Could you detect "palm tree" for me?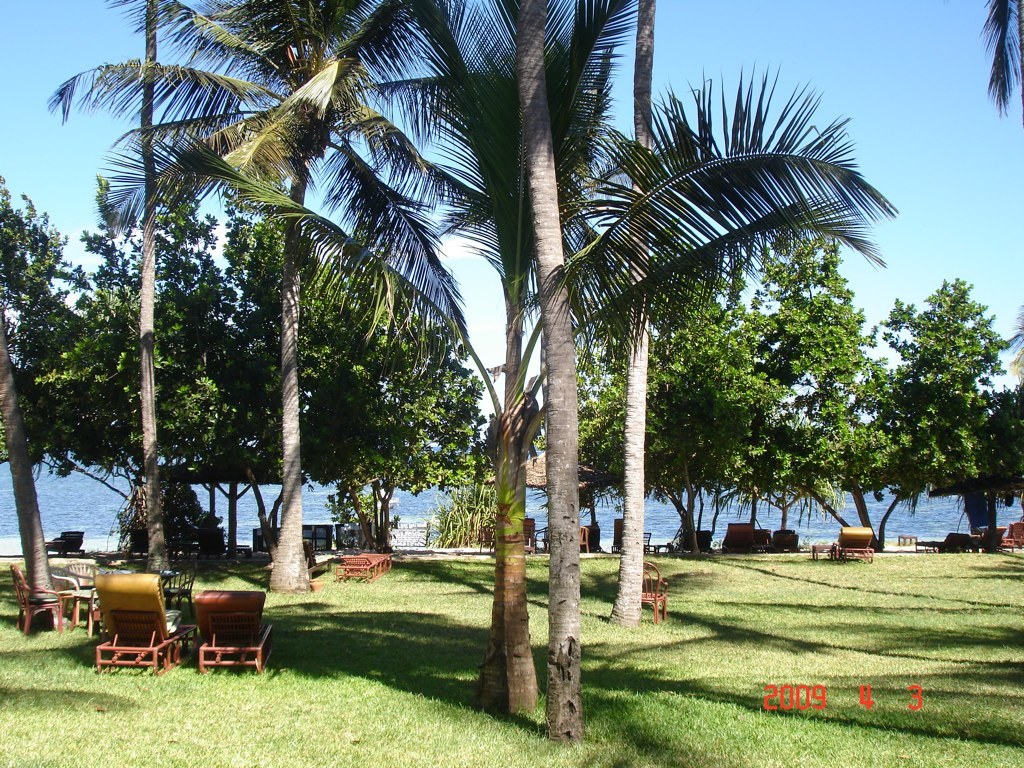
Detection result: {"x1": 26, "y1": 0, "x2": 490, "y2": 585}.
